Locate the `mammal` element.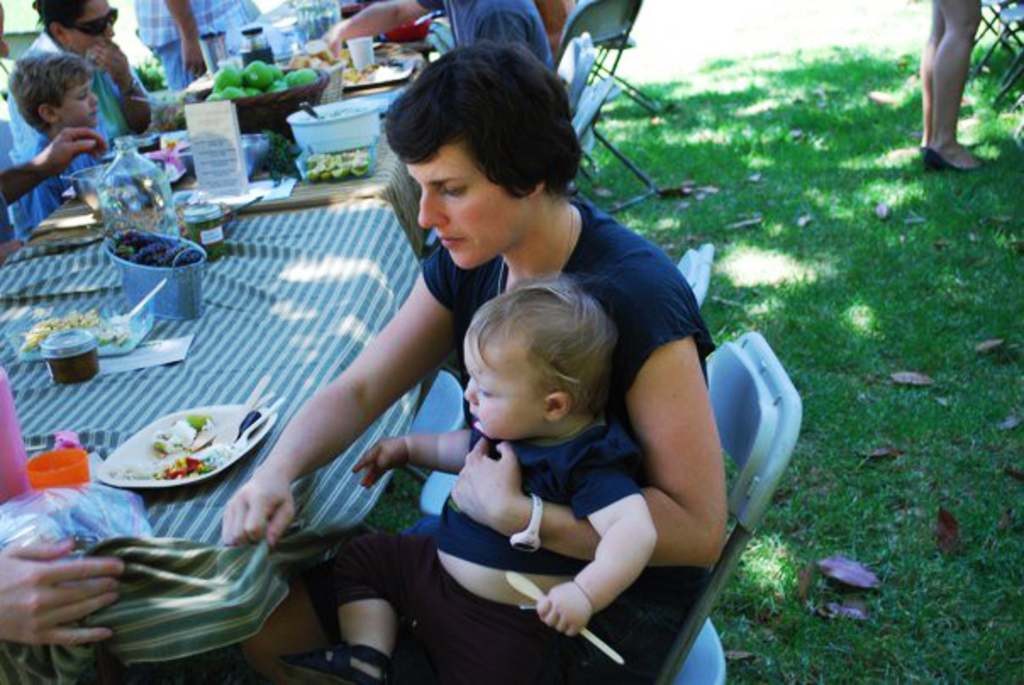
Element bbox: bbox=[0, 531, 120, 646].
